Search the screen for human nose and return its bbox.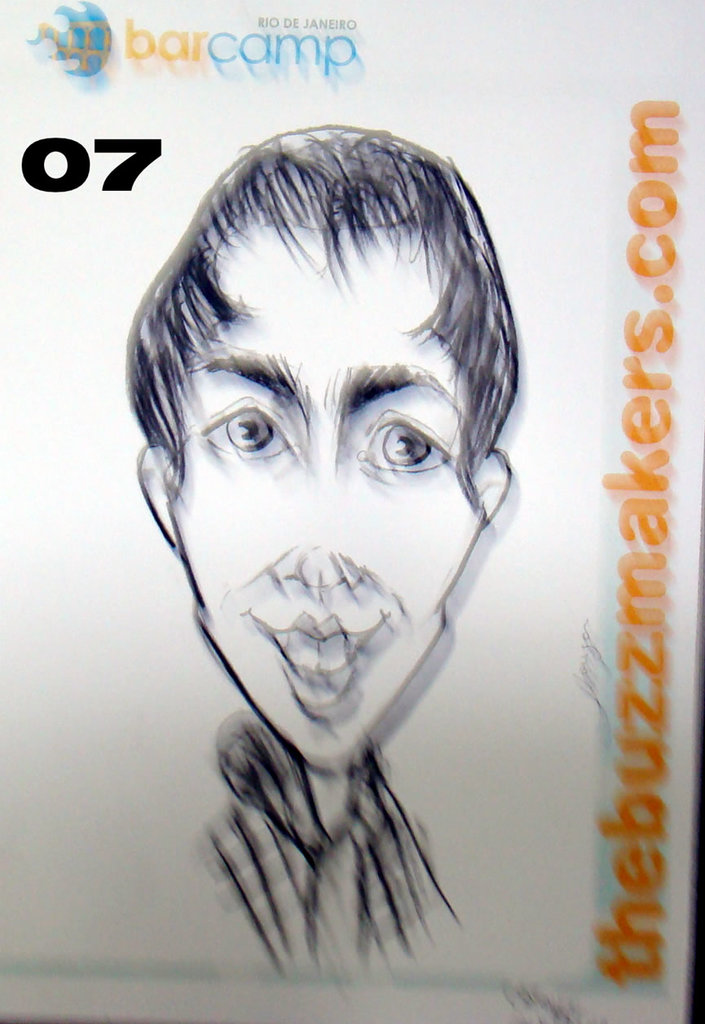
Found: BBox(280, 498, 350, 588).
